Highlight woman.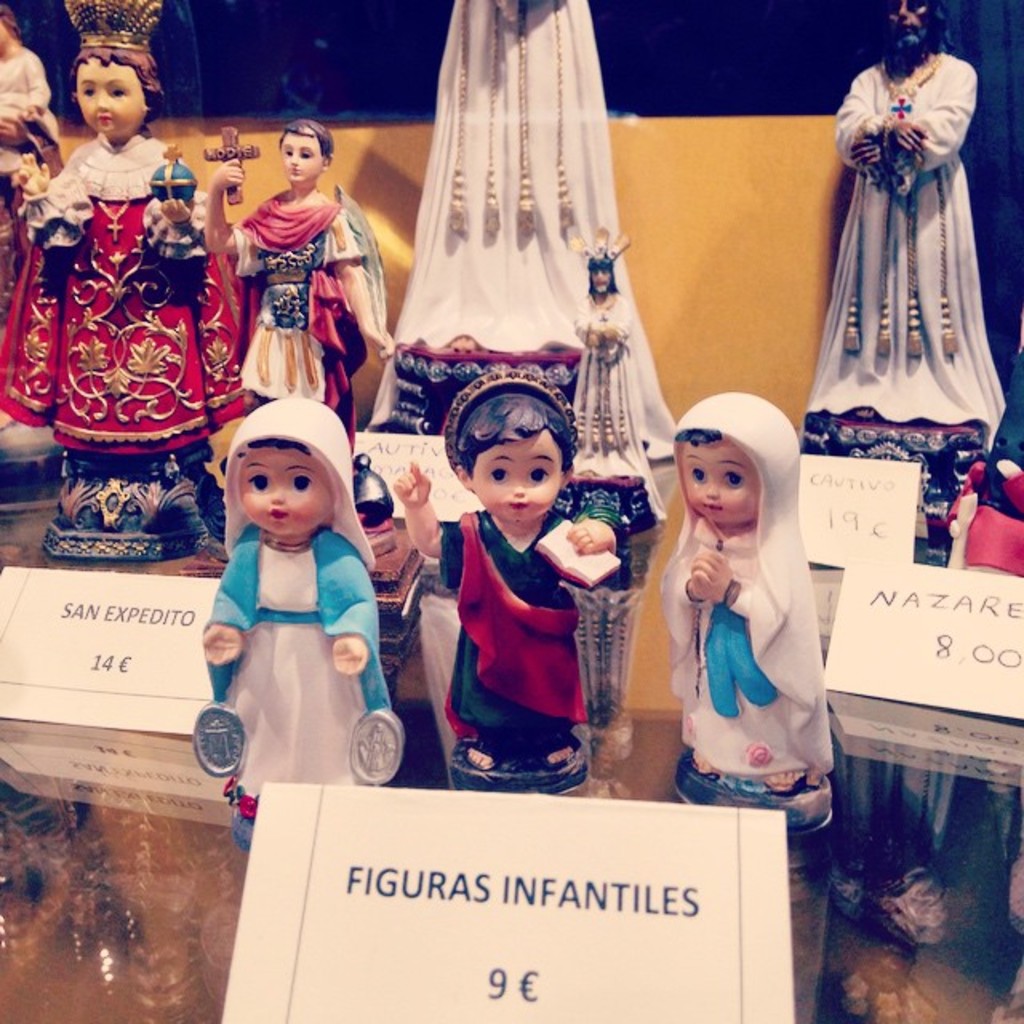
Highlighted region: select_region(194, 131, 394, 435).
